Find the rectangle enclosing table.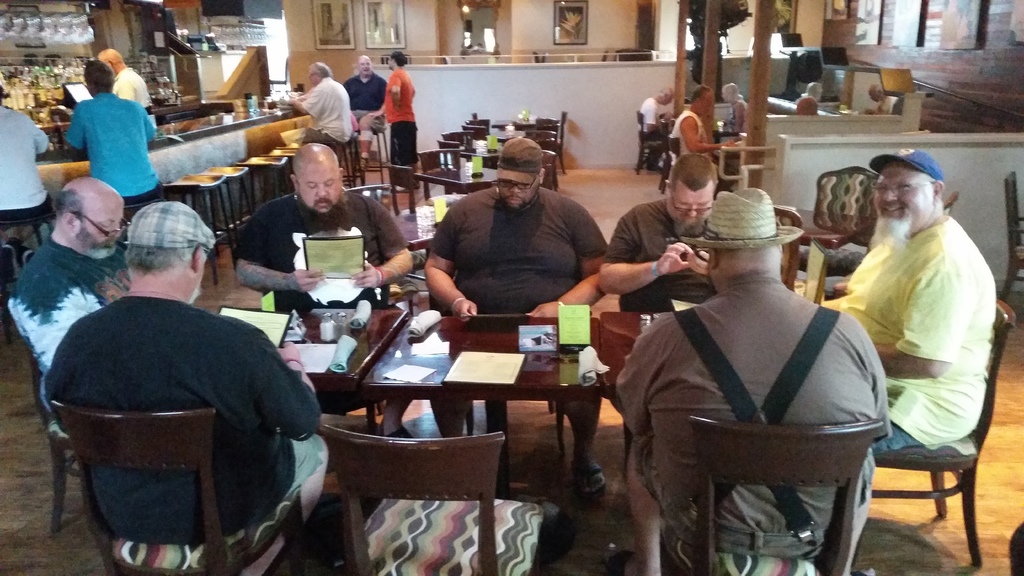
[769, 202, 881, 271].
